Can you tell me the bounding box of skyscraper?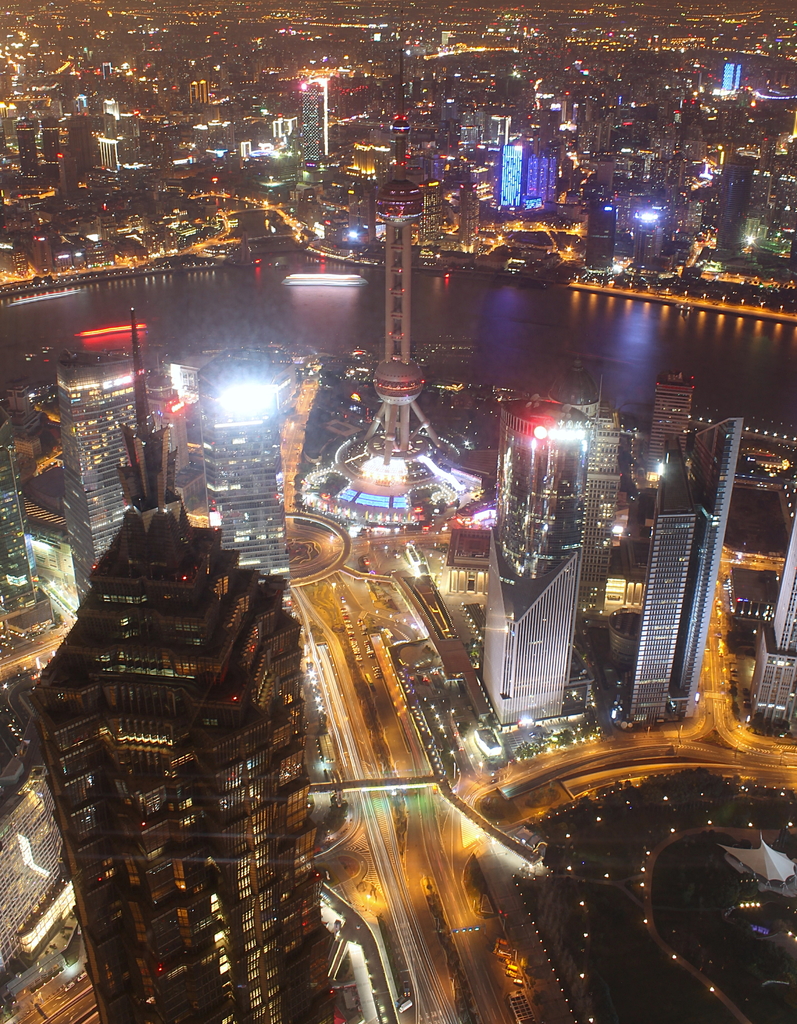
select_region(610, 413, 741, 730).
